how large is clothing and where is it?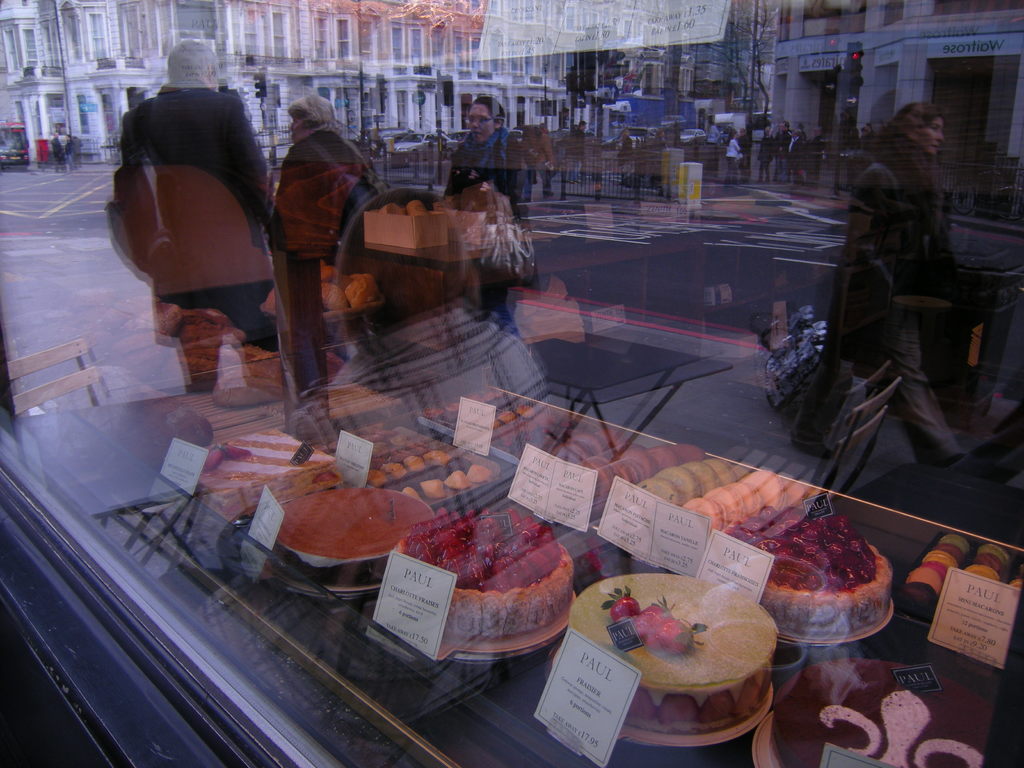
Bounding box: x1=797, y1=156, x2=952, y2=465.
